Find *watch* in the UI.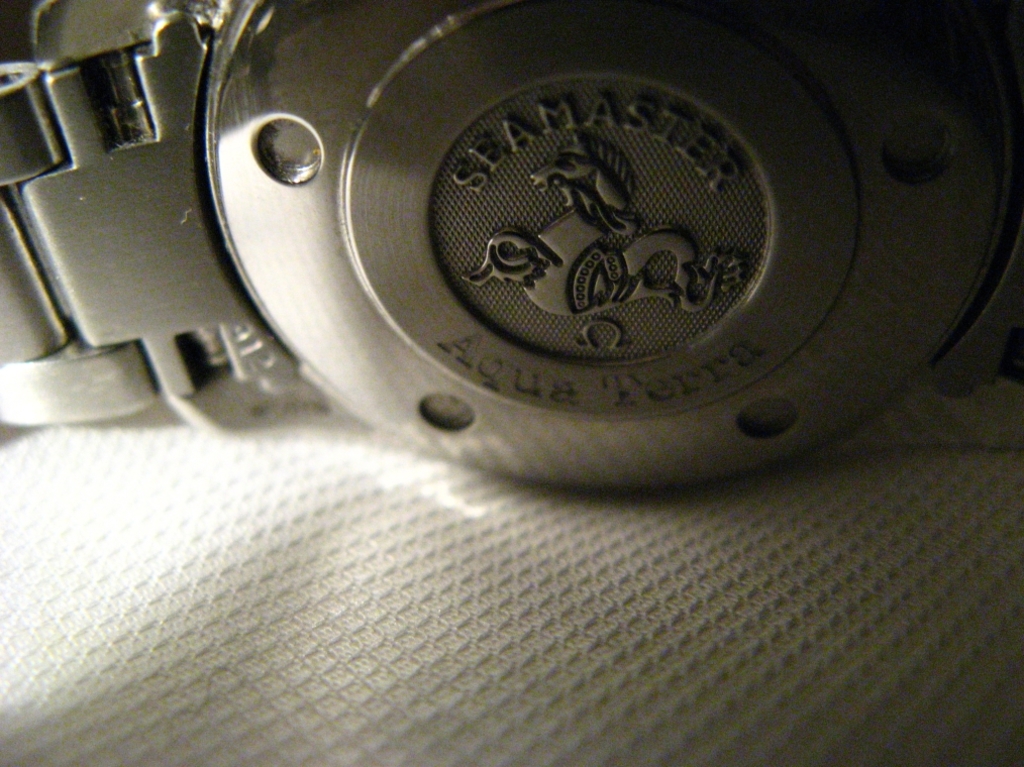
UI element at 0, 0, 1023, 498.
